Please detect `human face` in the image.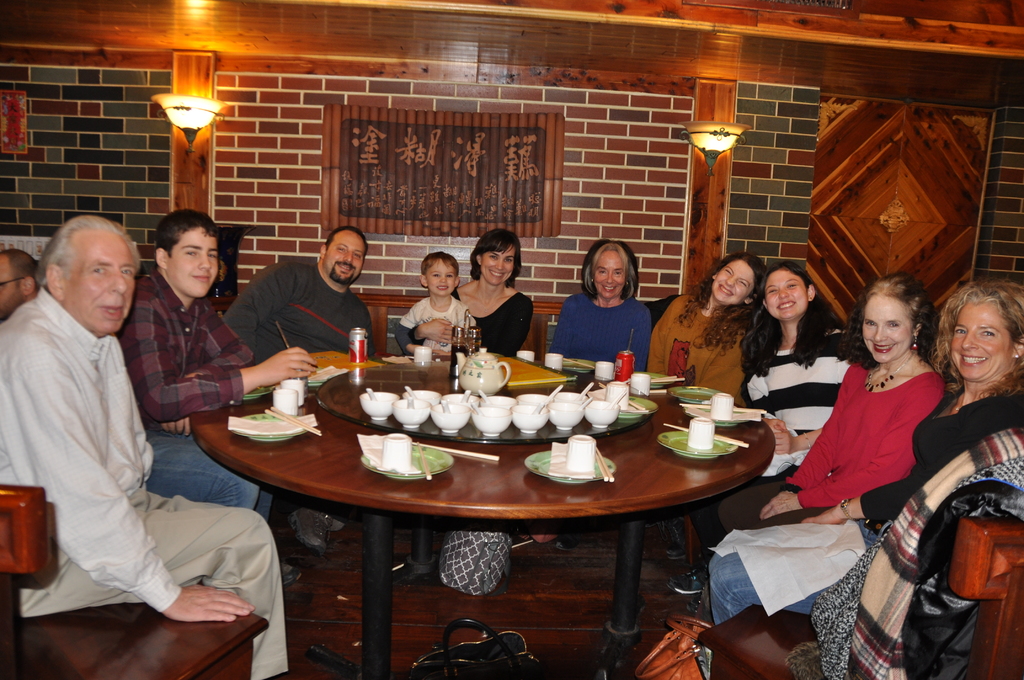
<region>321, 232, 364, 283</region>.
